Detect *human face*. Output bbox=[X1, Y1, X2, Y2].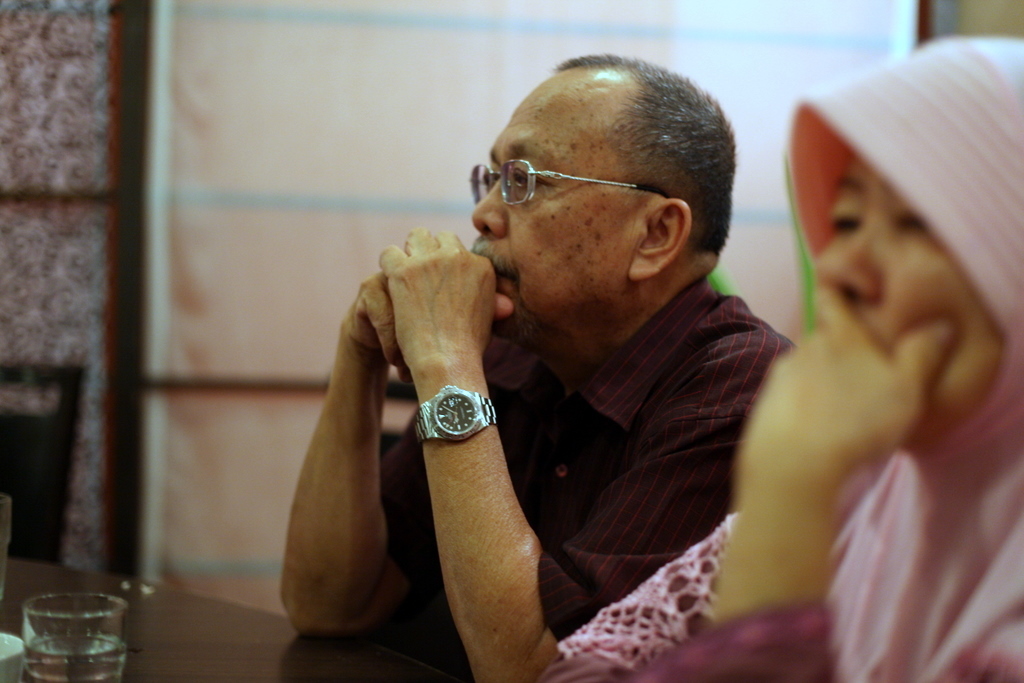
bbox=[815, 155, 1000, 453].
